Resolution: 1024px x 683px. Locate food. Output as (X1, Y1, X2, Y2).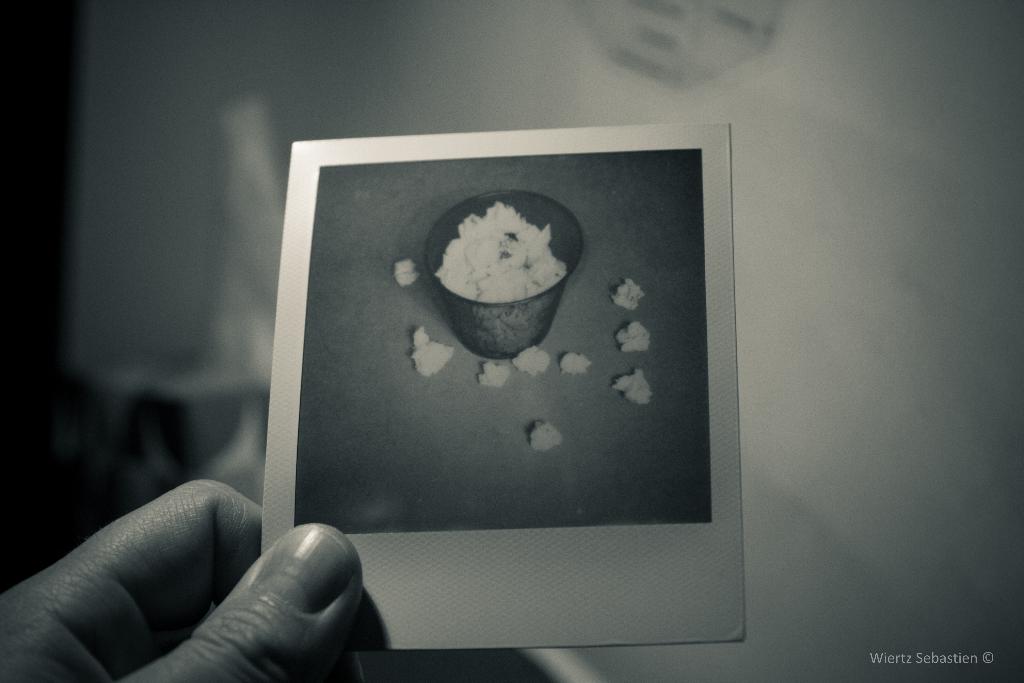
(393, 259, 419, 286).
